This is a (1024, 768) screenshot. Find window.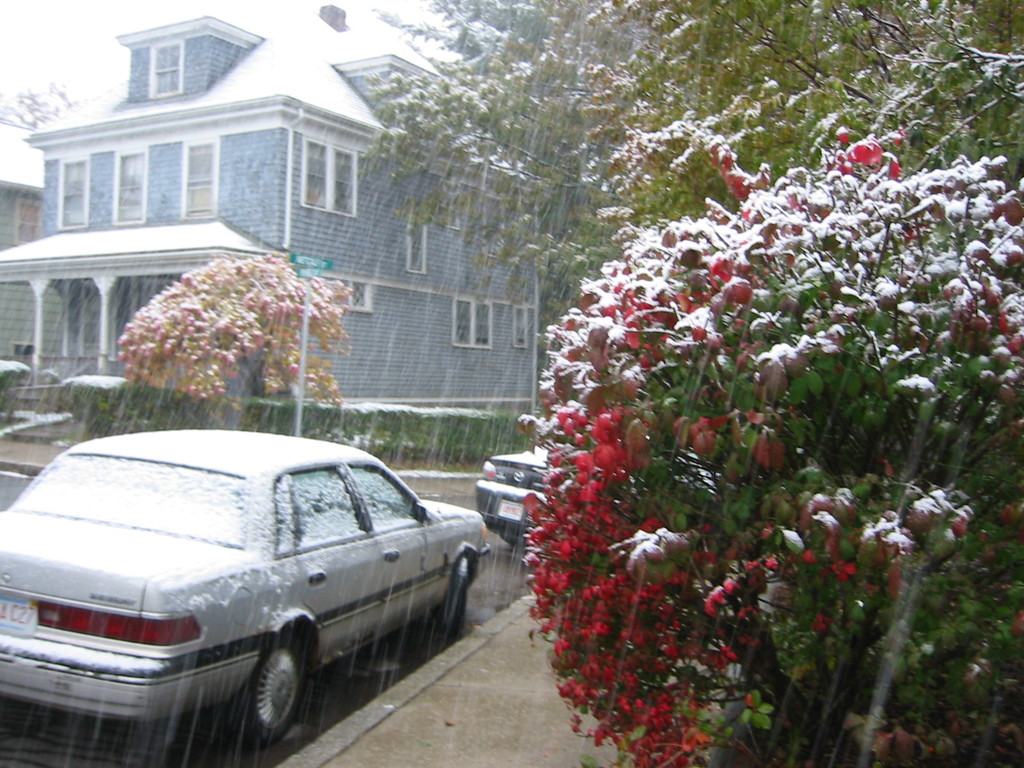
Bounding box: box=[183, 142, 216, 223].
